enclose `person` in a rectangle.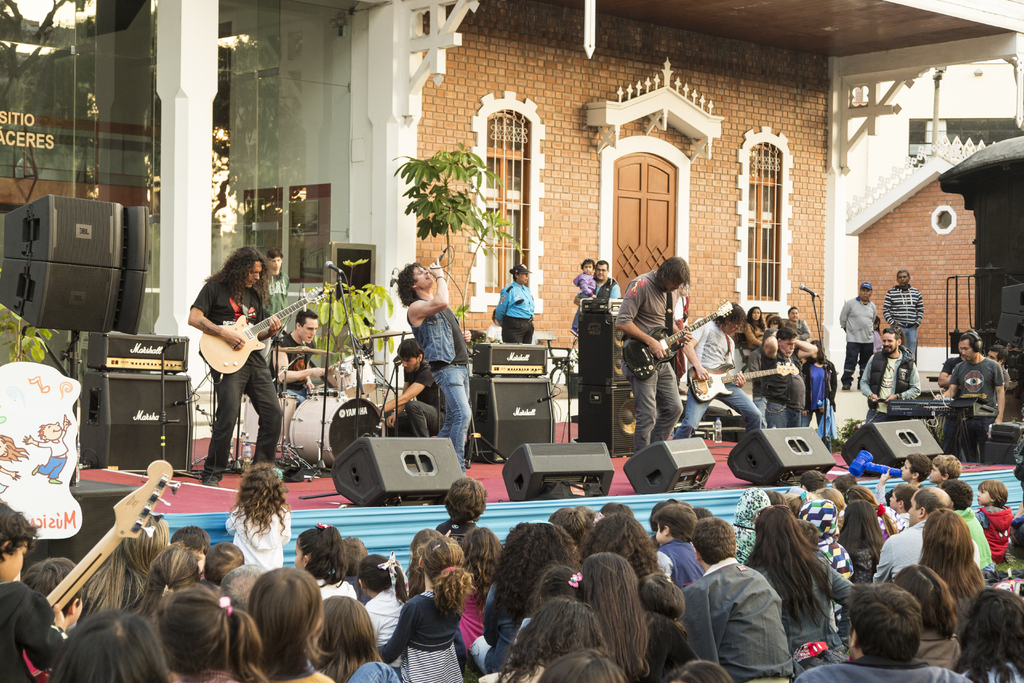
(x1=188, y1=236, x2=291, y2=495).
